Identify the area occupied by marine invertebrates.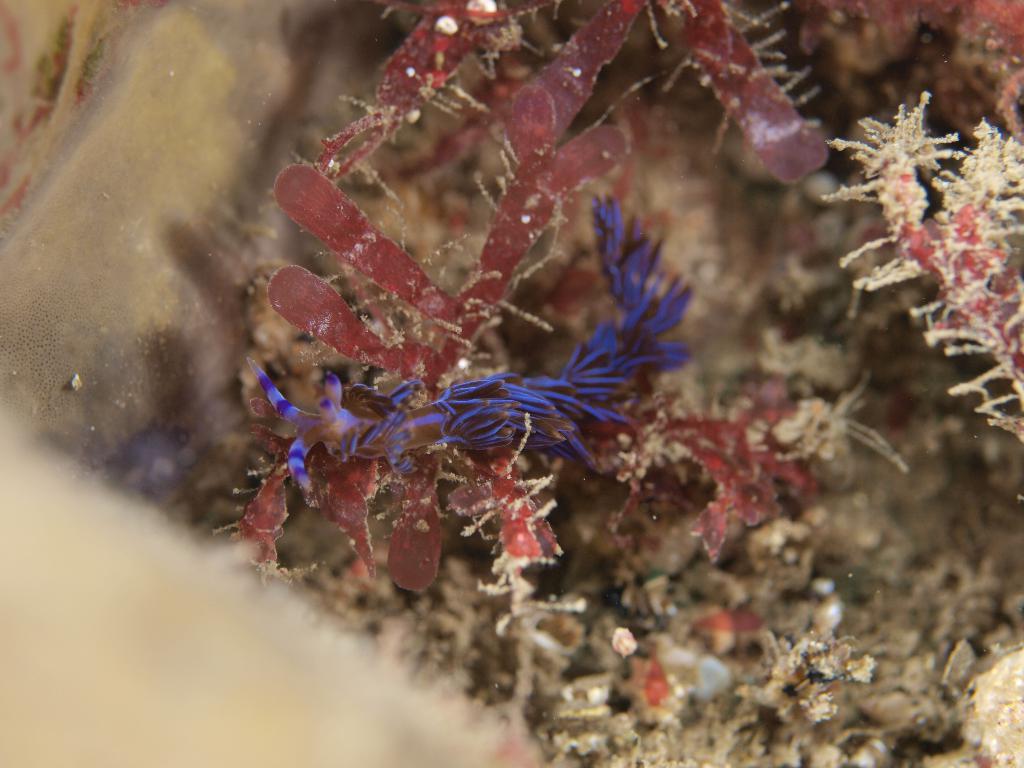
Area: bbox=(731, 594, 900, 754).
